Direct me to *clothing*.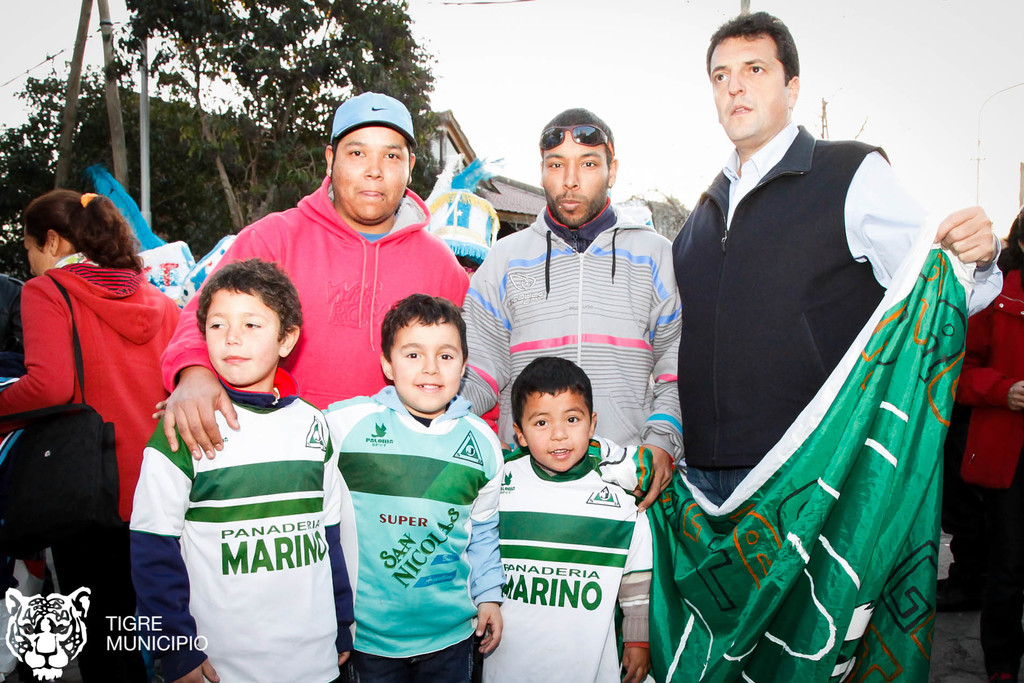
Direction: [x1=0, y1=243, x2=189, y2=507].
